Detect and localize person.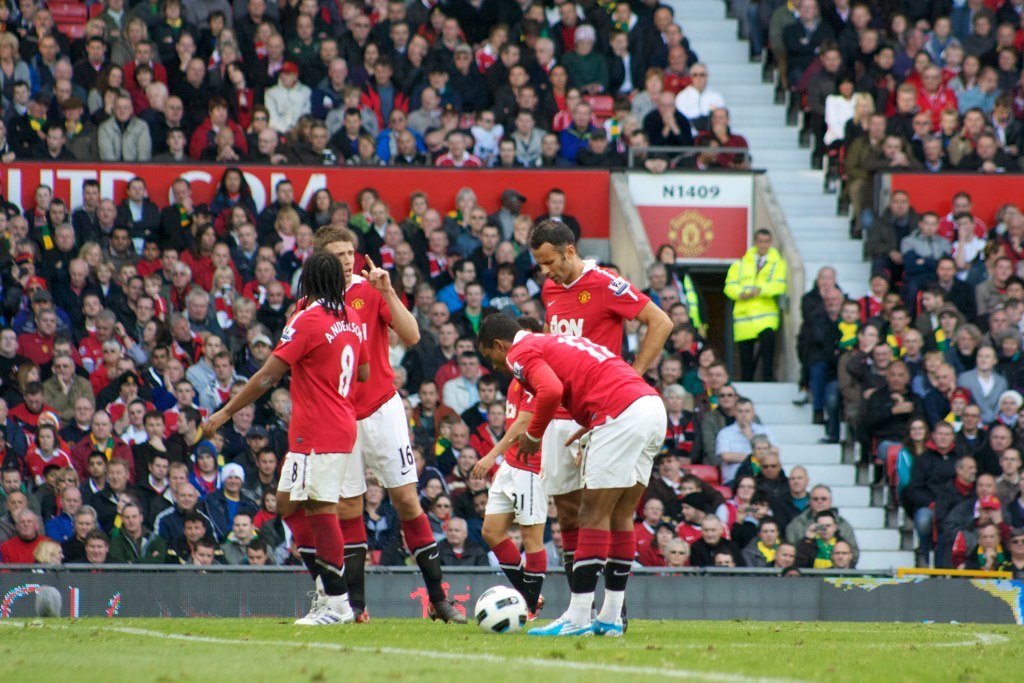
Localized at 287,227,468,624.
